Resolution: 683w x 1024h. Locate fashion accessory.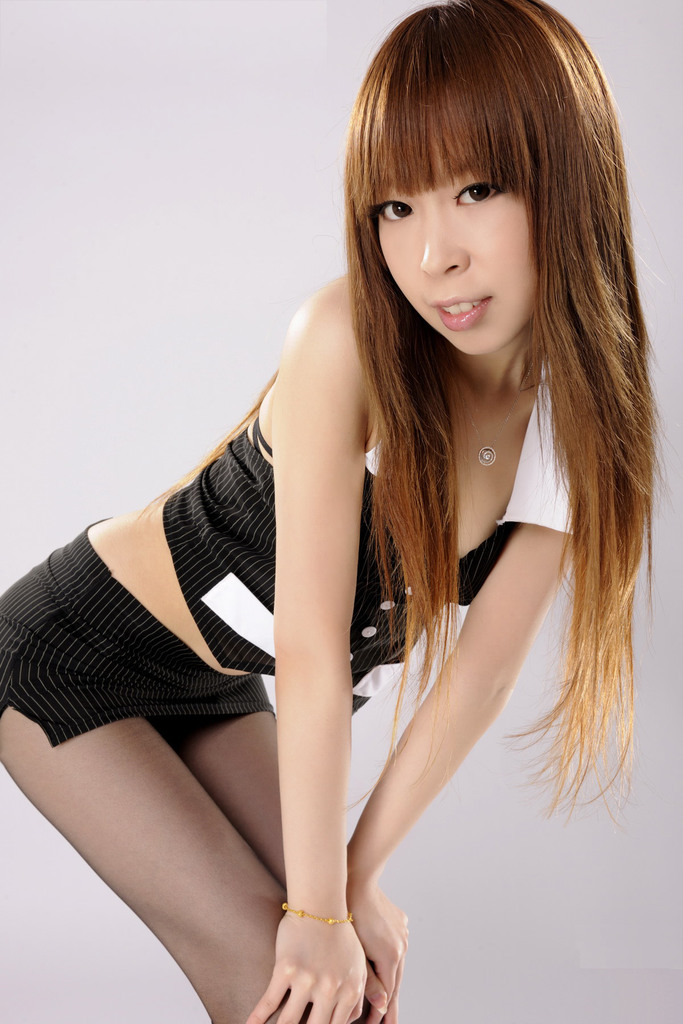
450, 358, 534, 467.
